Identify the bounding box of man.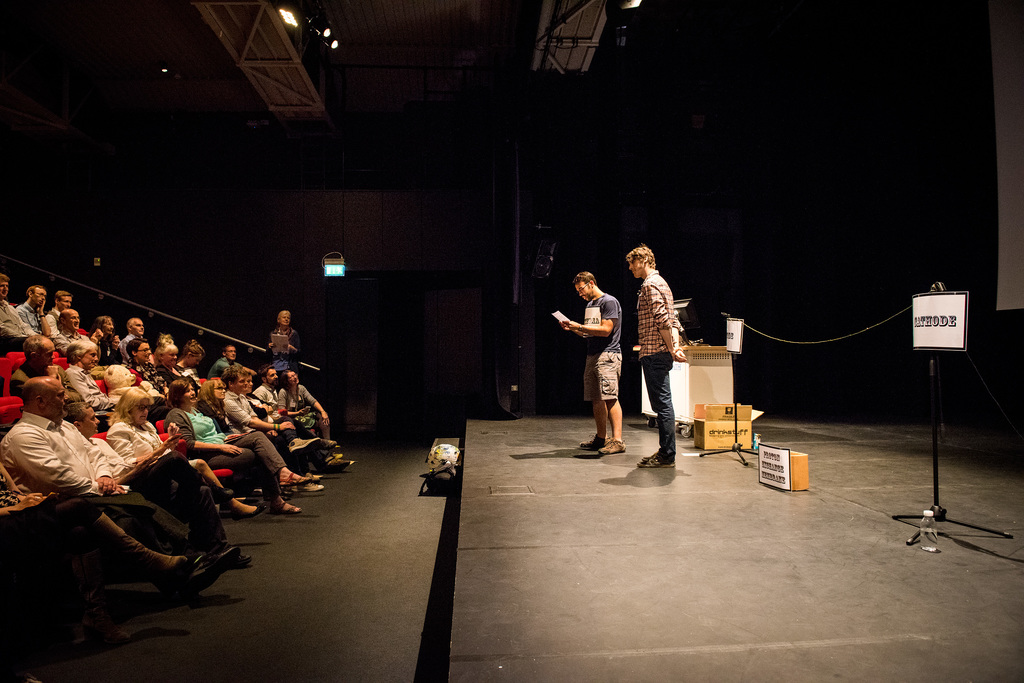
rect(50, 307, 88, 360).
